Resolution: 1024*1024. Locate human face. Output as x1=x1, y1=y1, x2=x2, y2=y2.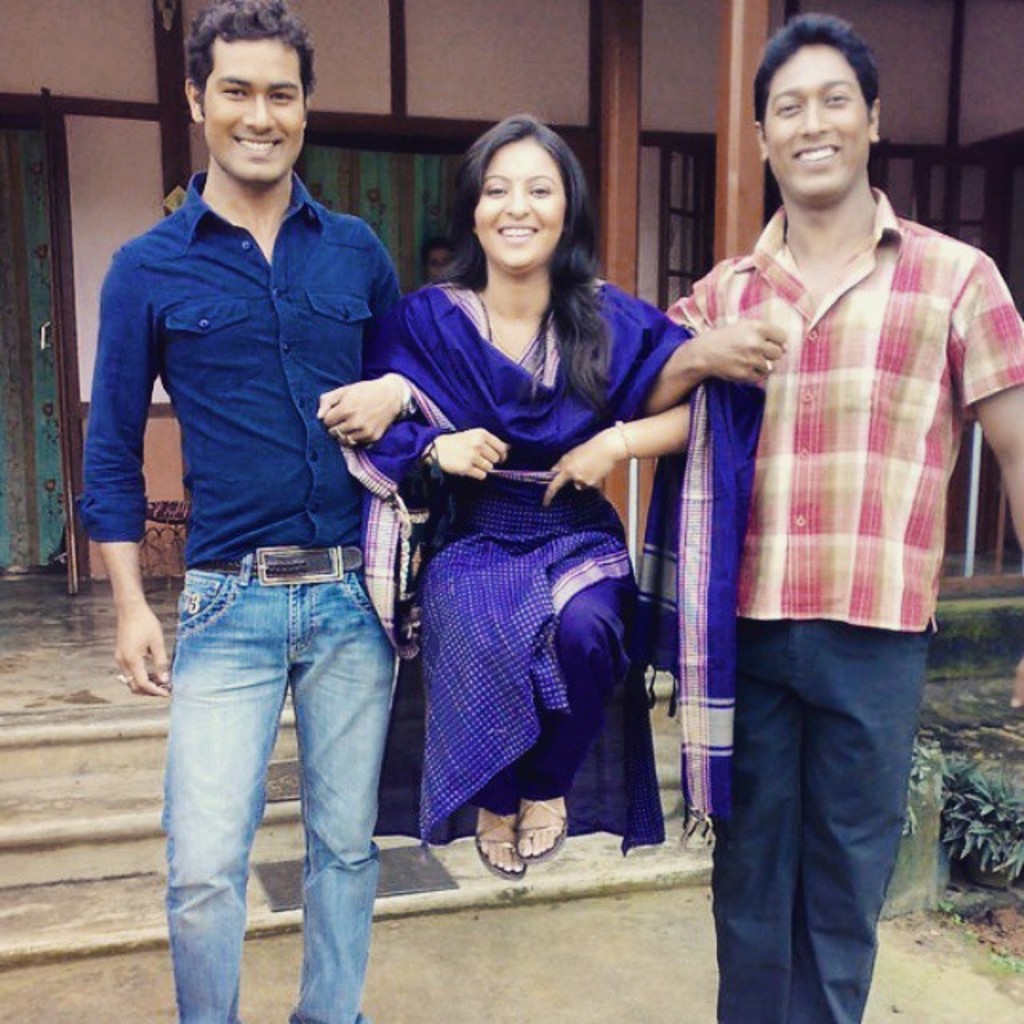
x1=422, y1=248, x2=446, y2=278.
